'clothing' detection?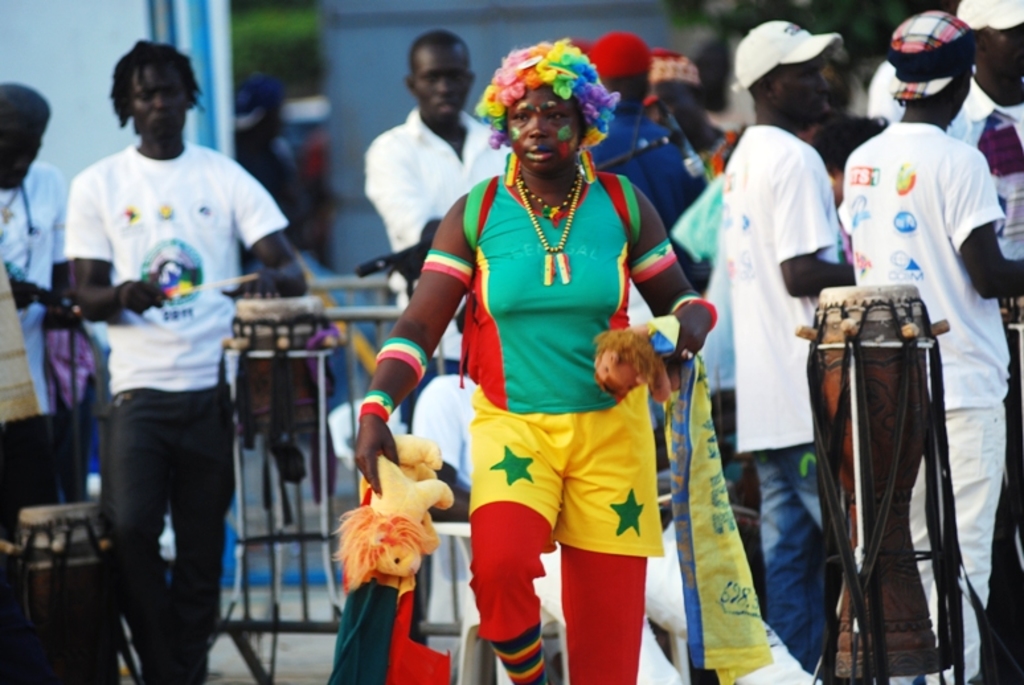
664 171 836 616
